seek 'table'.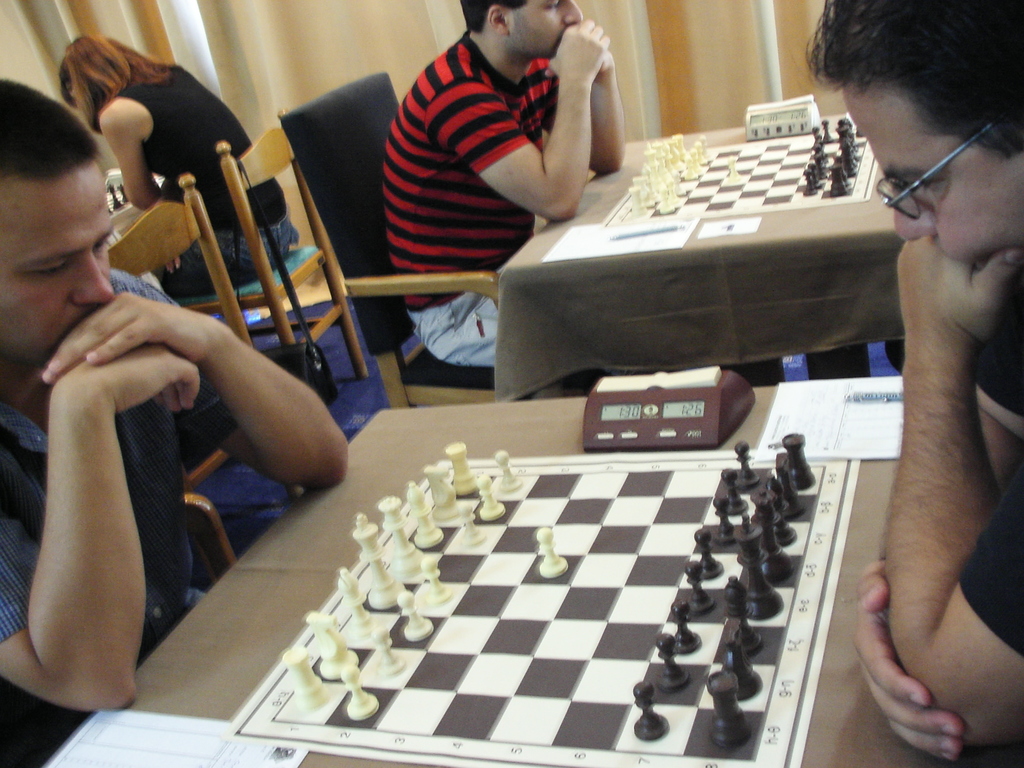
[494, 120, 912, 399].
